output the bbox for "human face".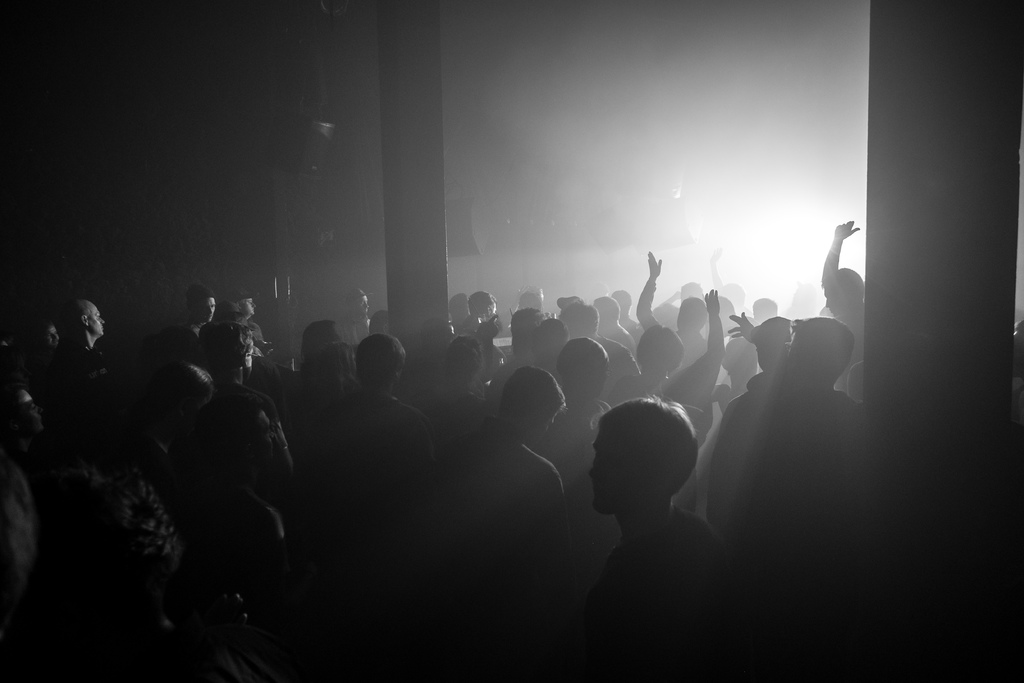
bbox=[586, 431, 632, 512].
